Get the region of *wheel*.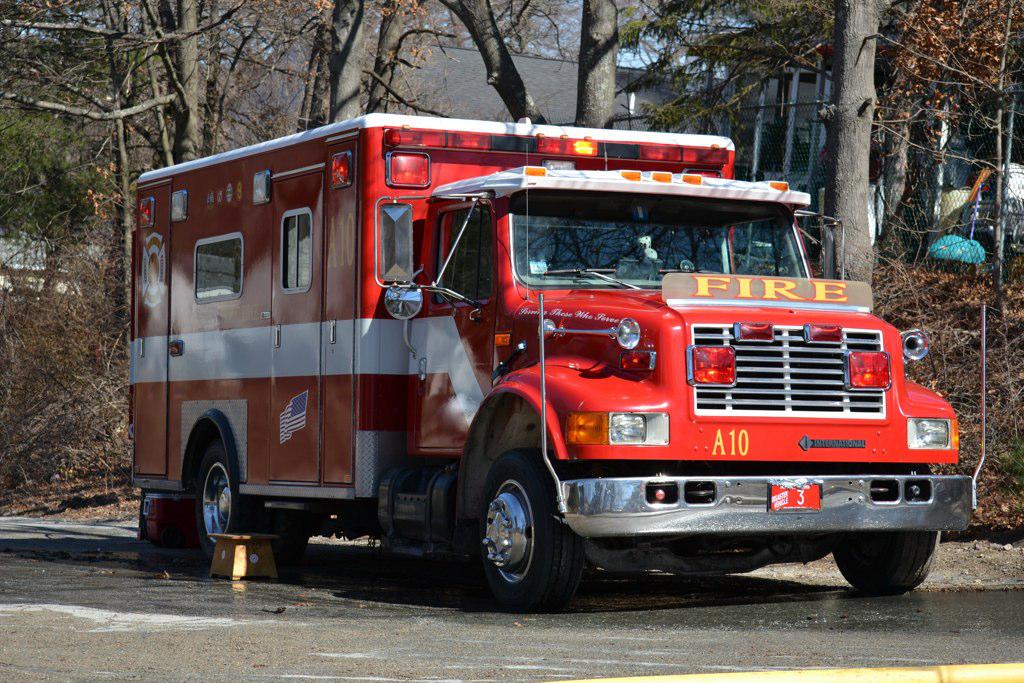
Rect(469, 471, 574, 606).
